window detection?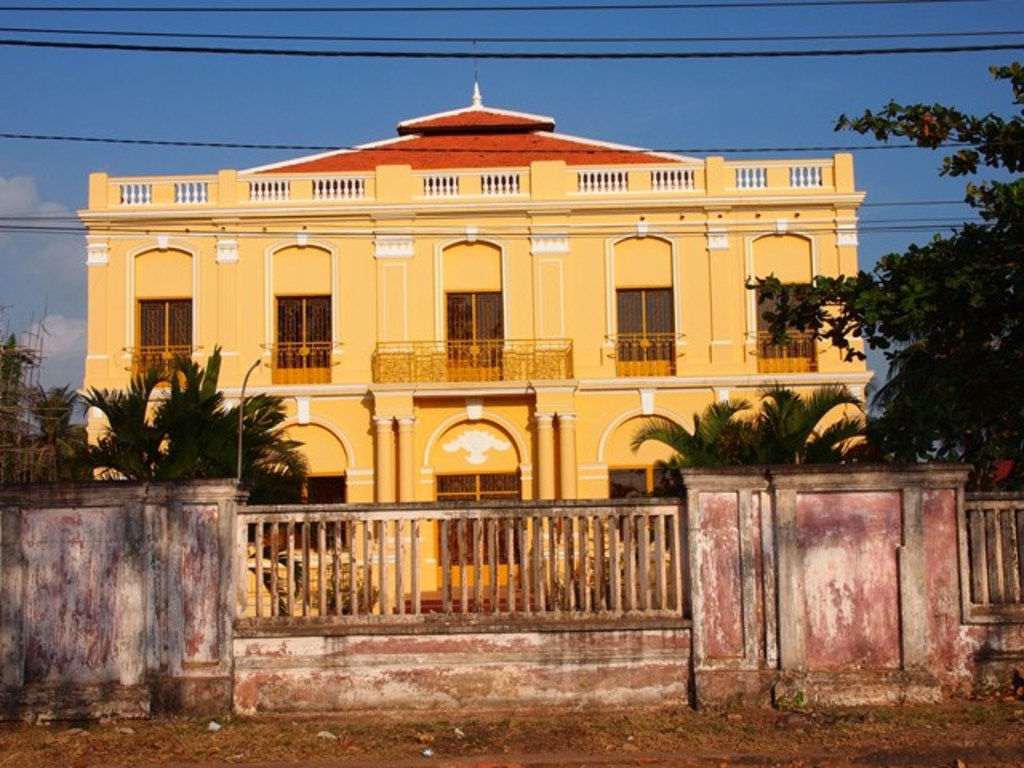
[603, 462, 691, 552]
